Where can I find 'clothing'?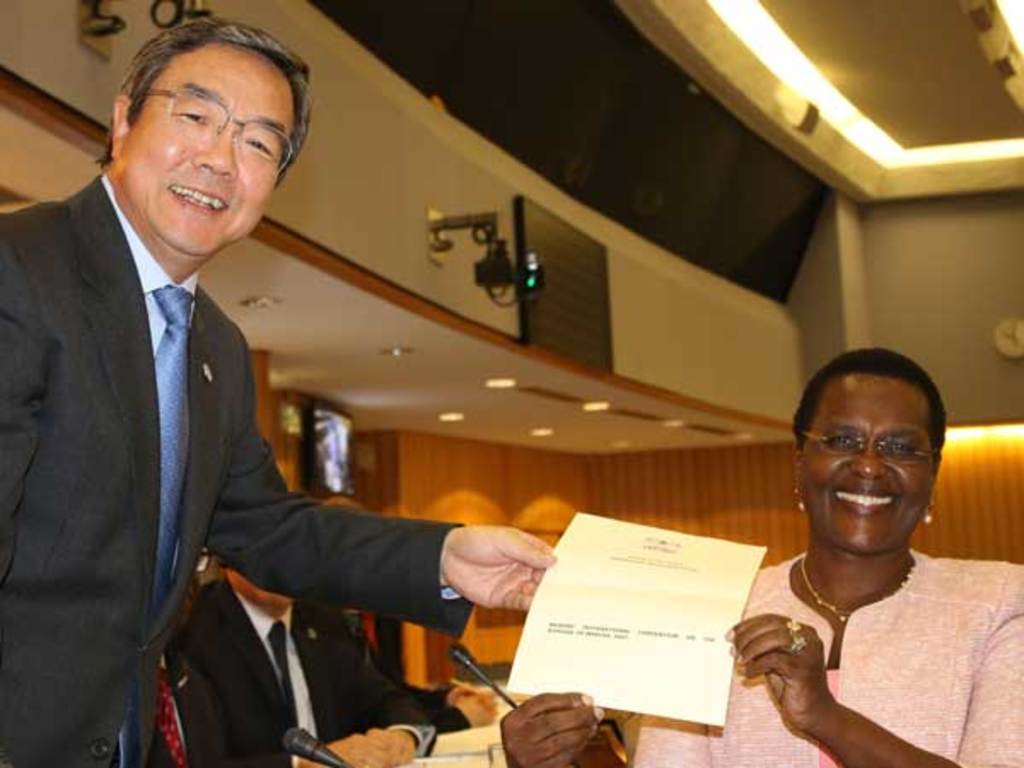
You can find it at pyautogui.locateOnScreen(125, 626, 241, 766).
